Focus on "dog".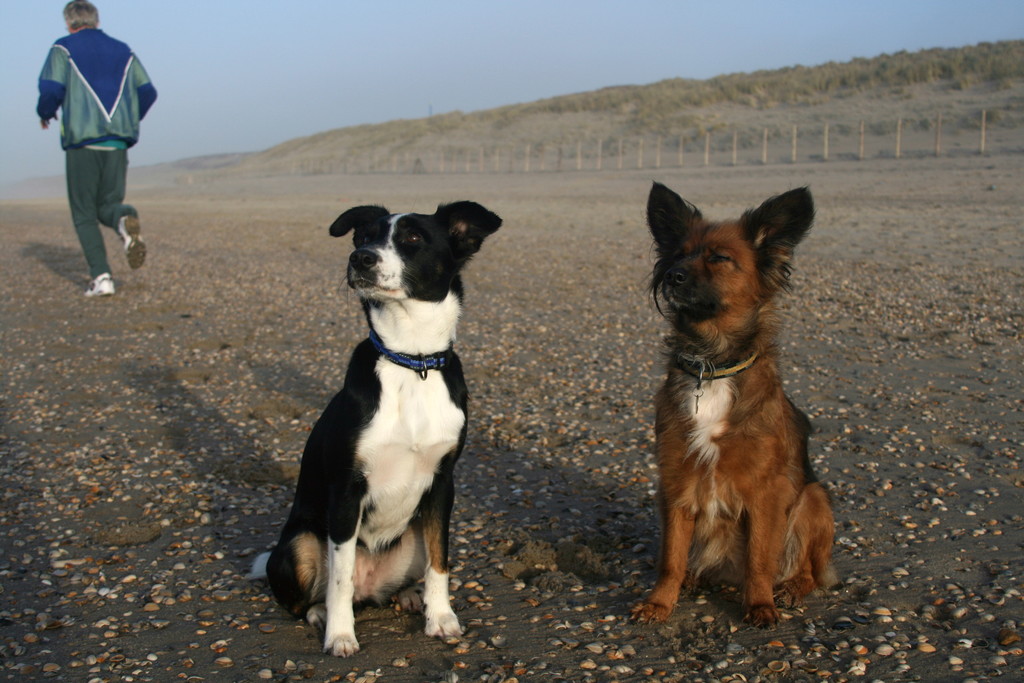
Focused at rect(624, 177, 840, 624).
